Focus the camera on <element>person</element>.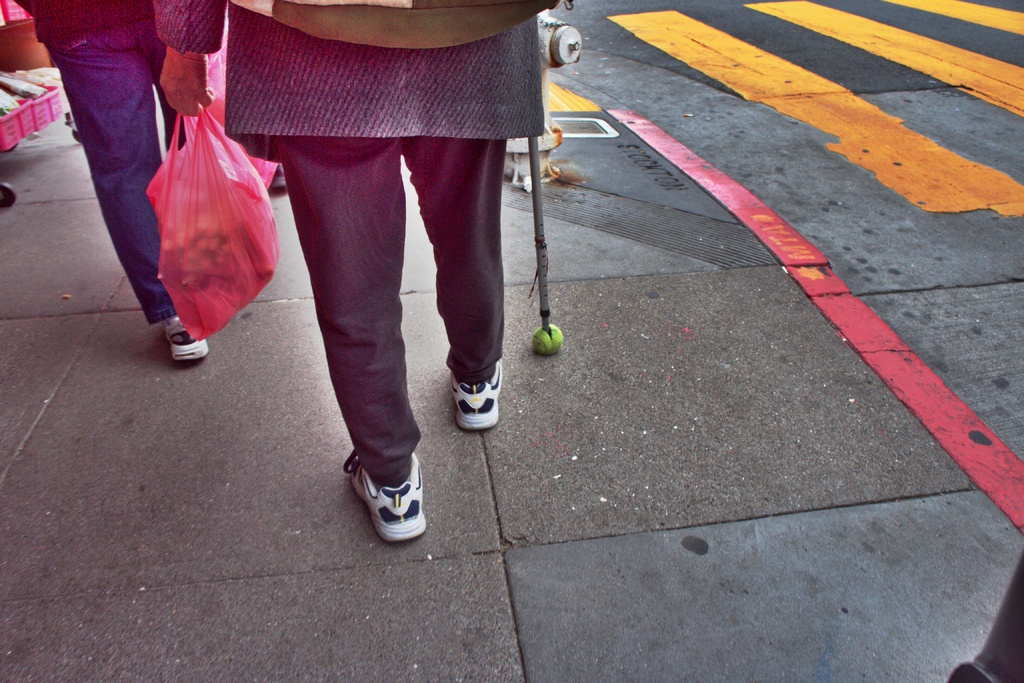
Focus region: bbox(7, 0, 179, 370).
